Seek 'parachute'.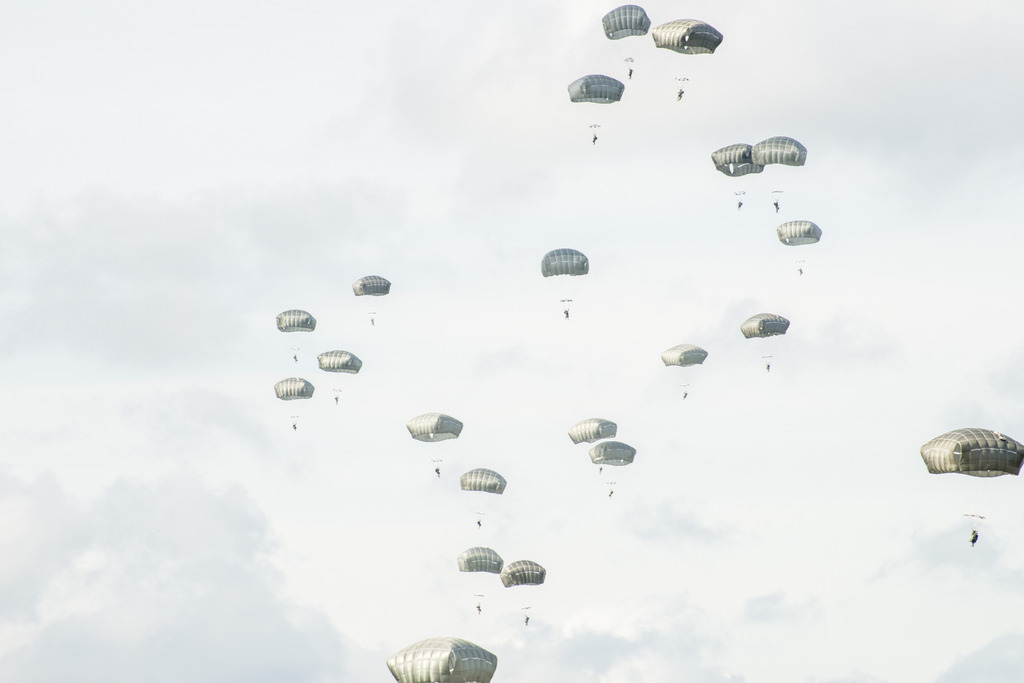
region(563, 68, 622, 140).
